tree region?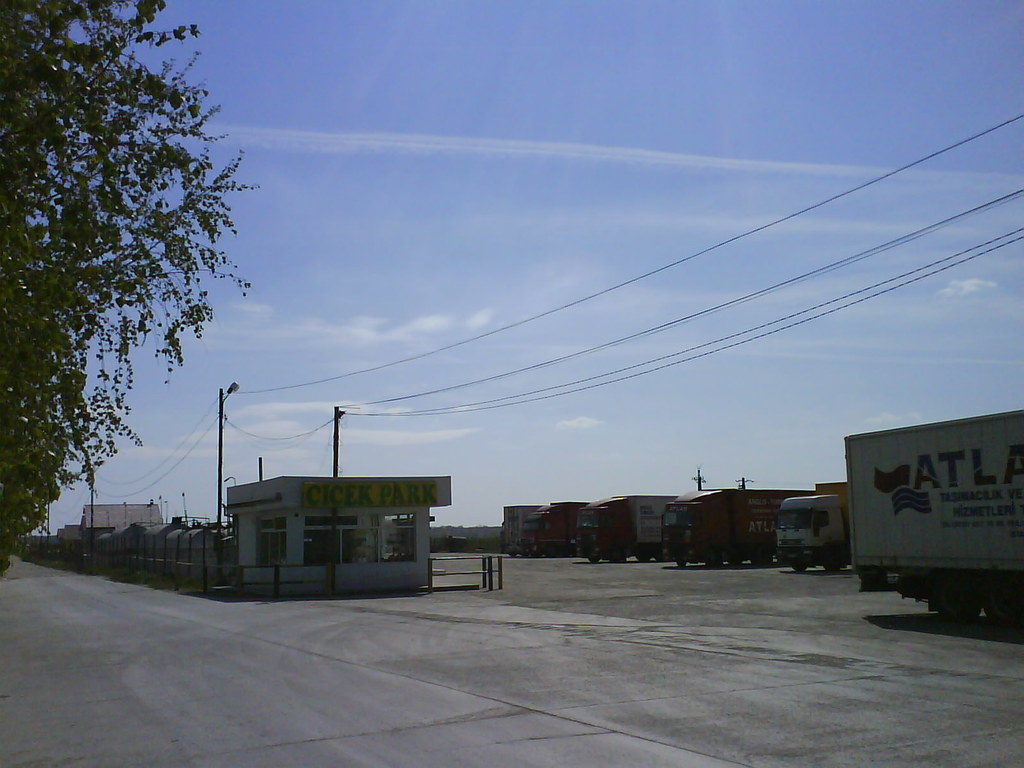
(left=0, top=0, right=263, bottom=577)
